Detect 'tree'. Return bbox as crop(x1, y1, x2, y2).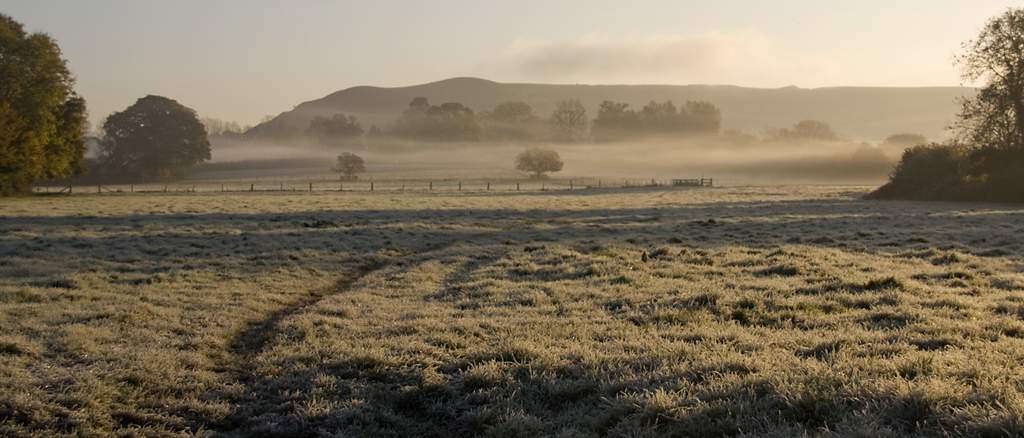
crop(0, 3, 85, 211).
